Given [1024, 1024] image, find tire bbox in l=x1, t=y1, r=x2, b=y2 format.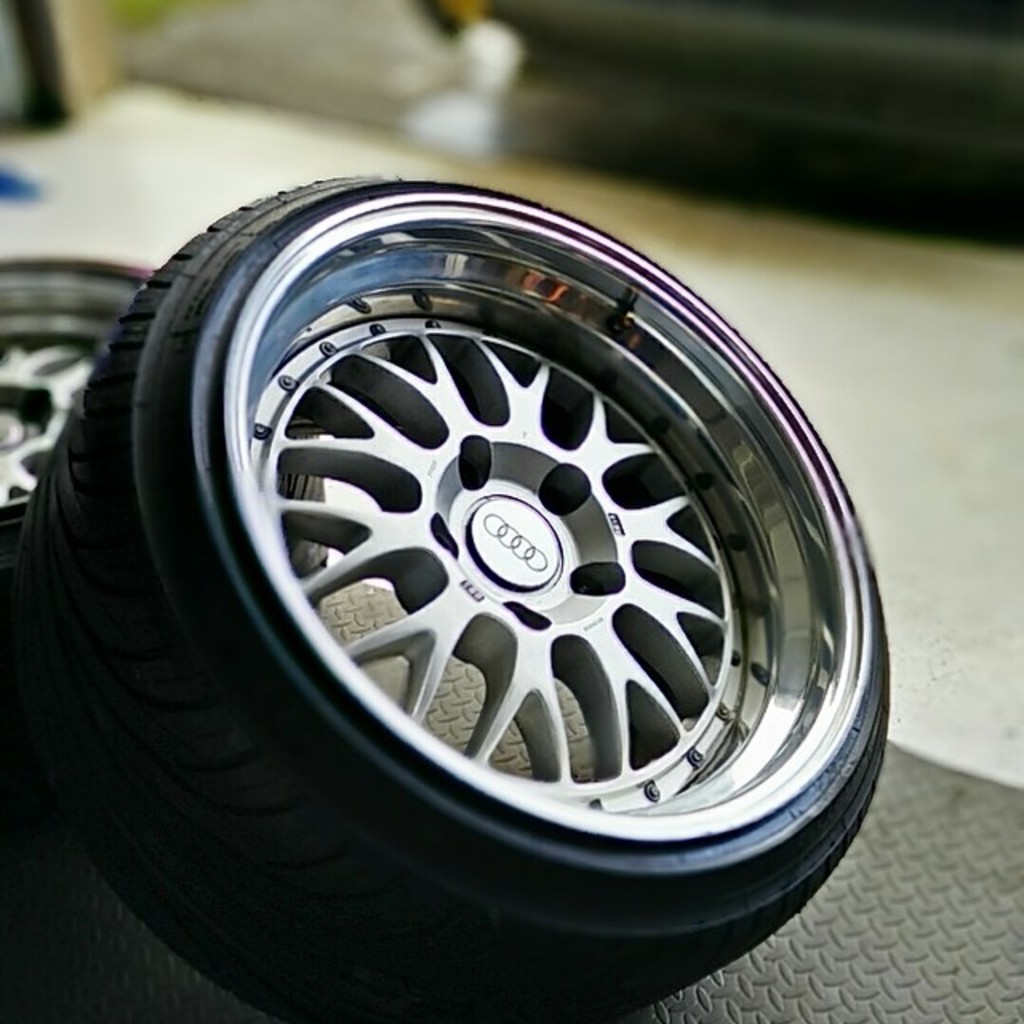
l=0, t=178, r=891, b=1022.
